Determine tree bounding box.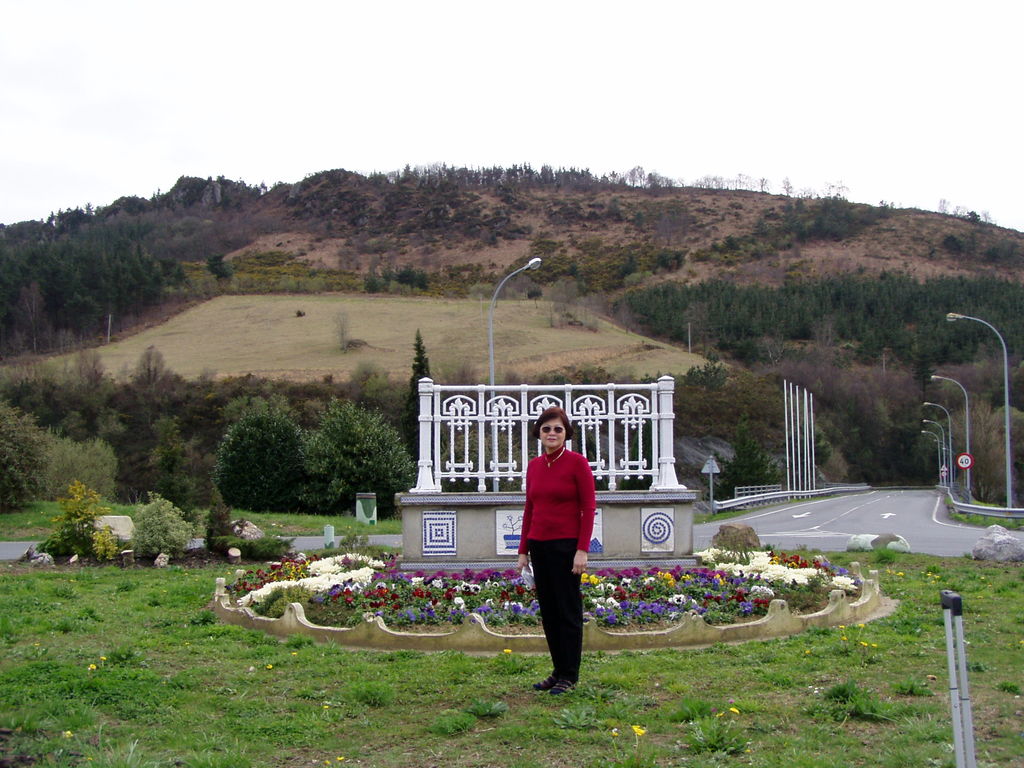
Determined: (x1=605, y1=253, x2=1023, y2=480).
